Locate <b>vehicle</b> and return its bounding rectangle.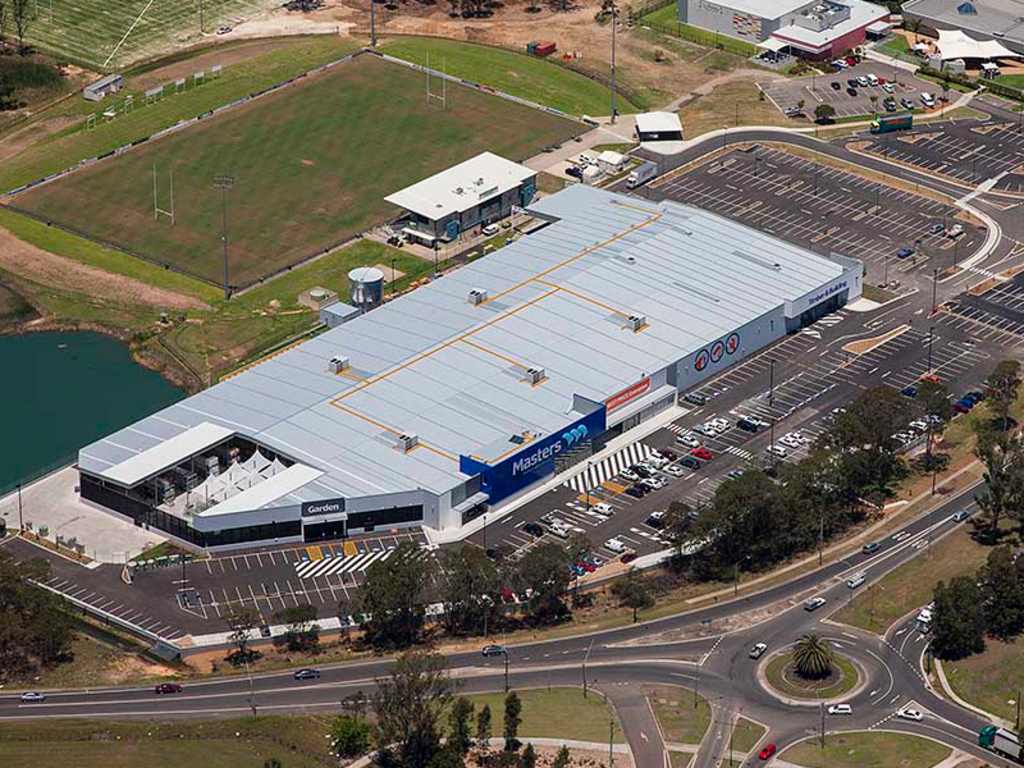
920/90/933/104.
